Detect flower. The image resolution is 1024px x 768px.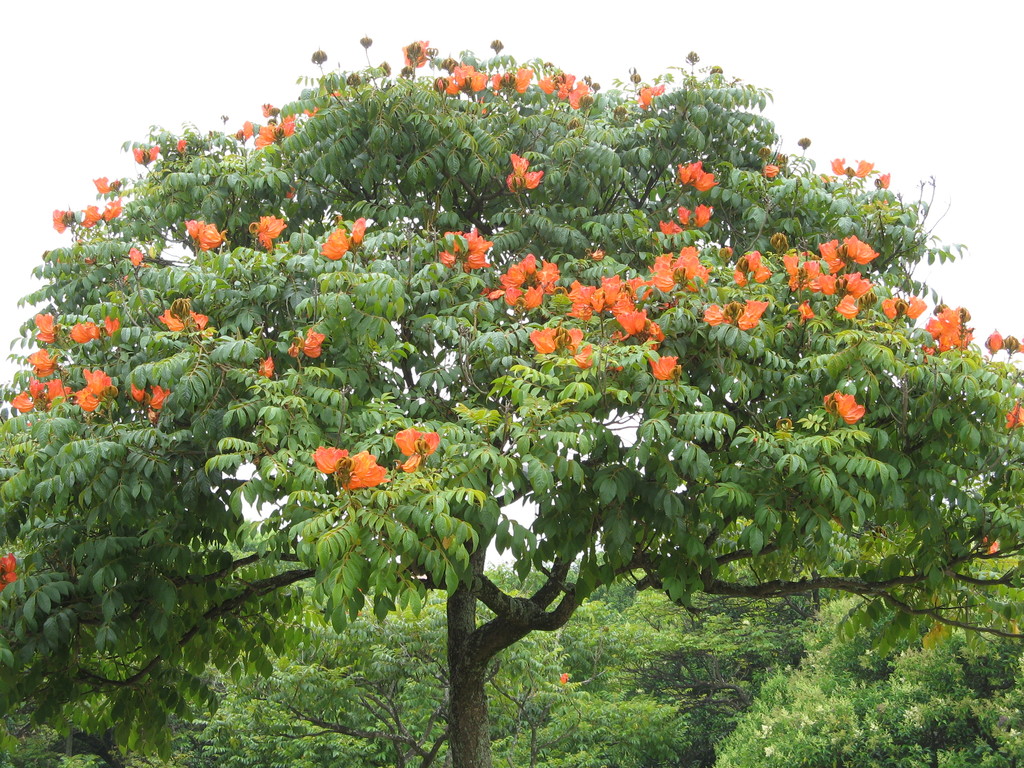
250,214,285,253.
